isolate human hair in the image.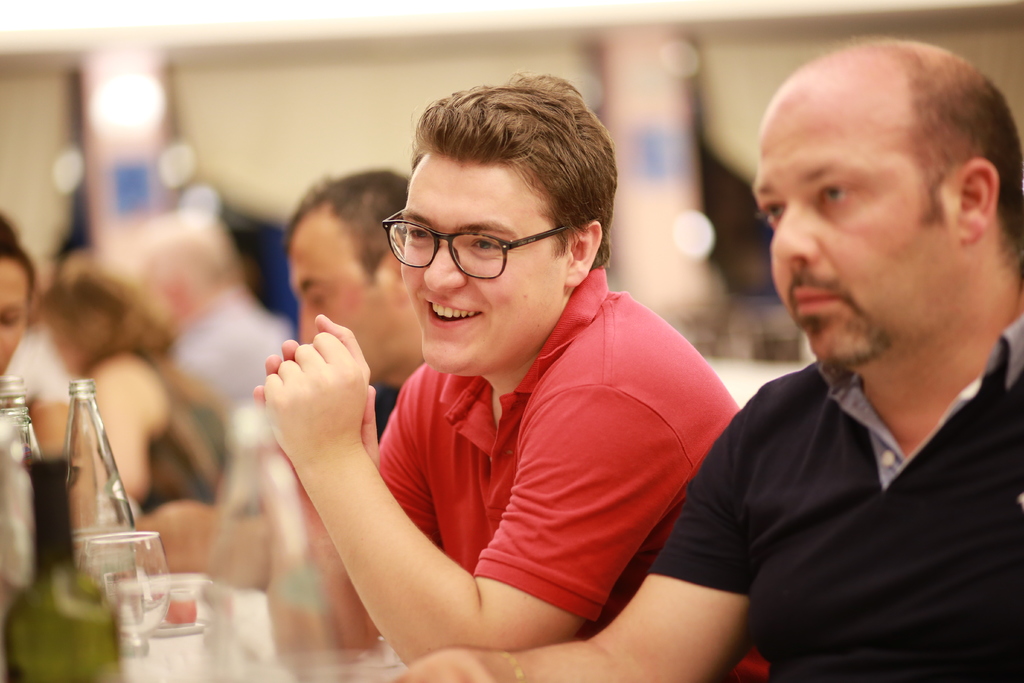
Isolated region: [285,167,415,283].
